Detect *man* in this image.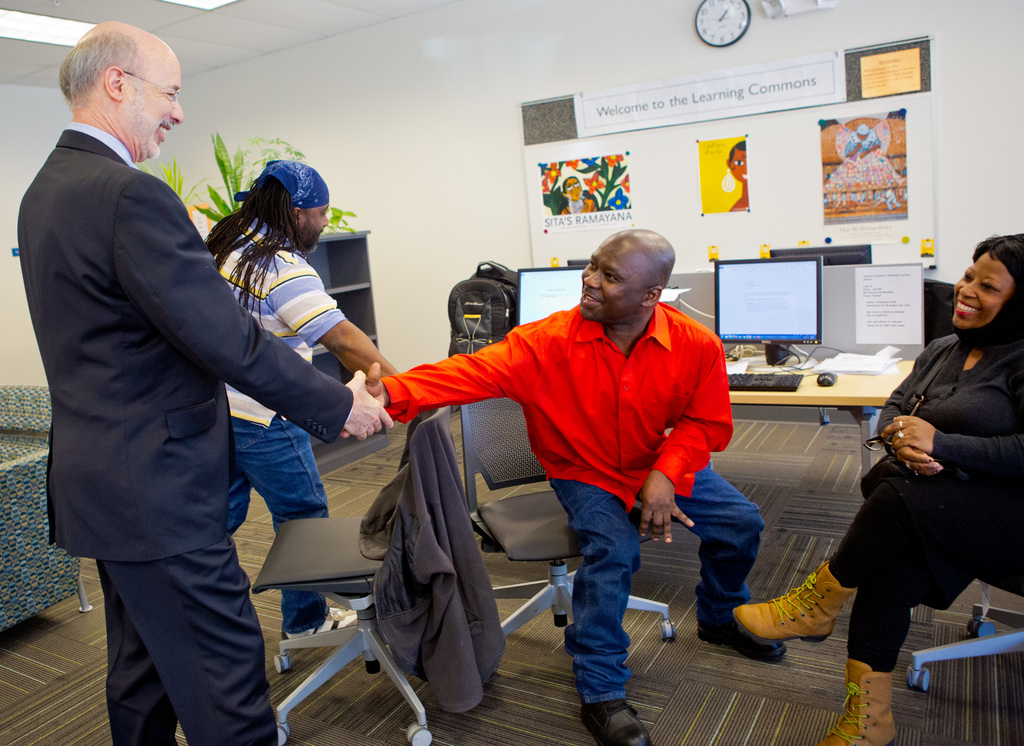
Detection: {"left": 34, "top": 0, "right": 323, "bottom": 745}.
